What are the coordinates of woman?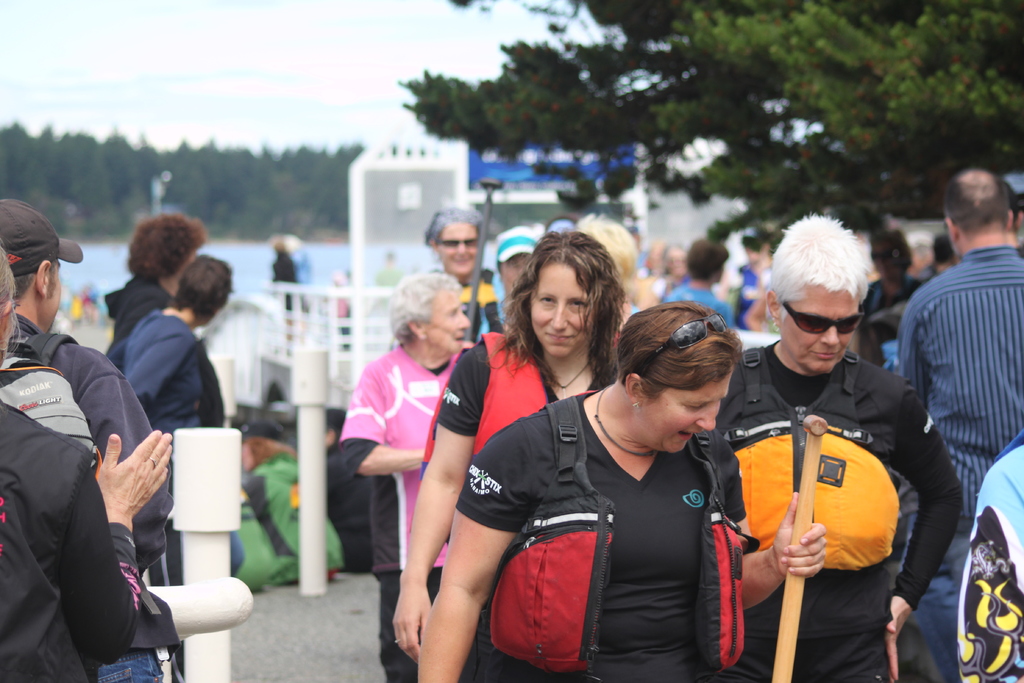
851,226,934,366.
